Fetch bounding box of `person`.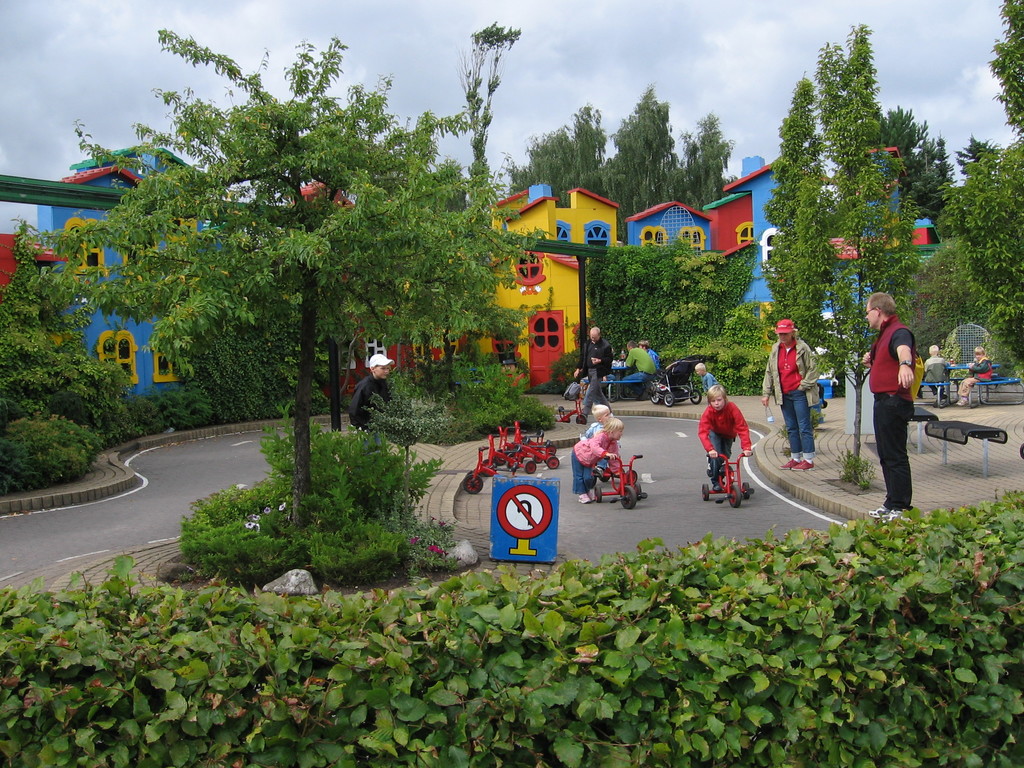
Bbox: BBox(860, 291, 921, 520).
